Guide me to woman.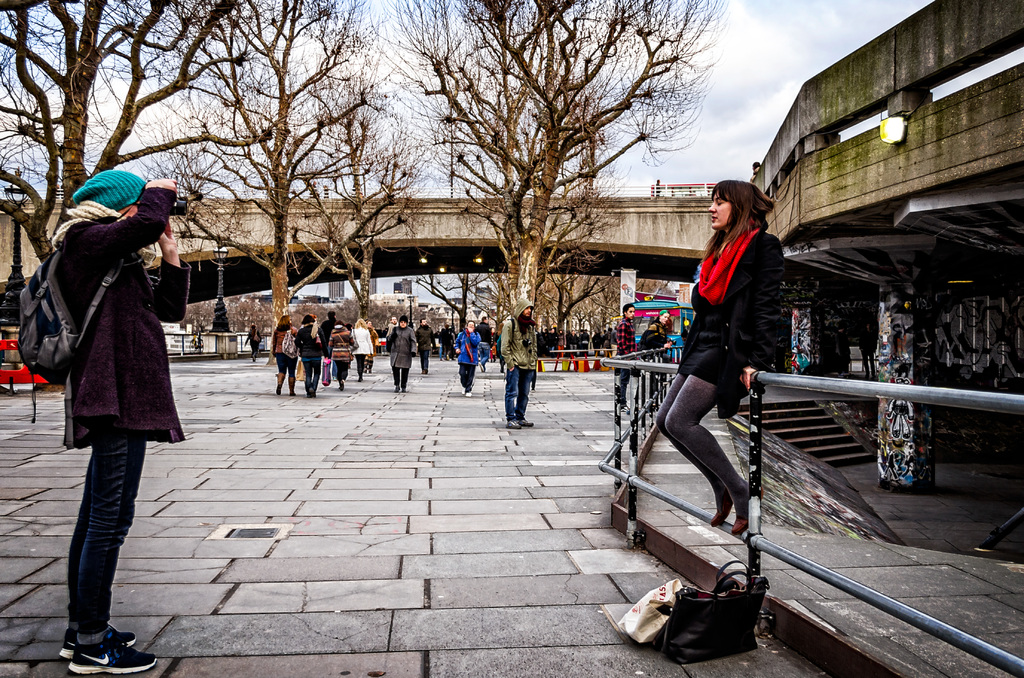
Guidance: 294,312,328,396.
